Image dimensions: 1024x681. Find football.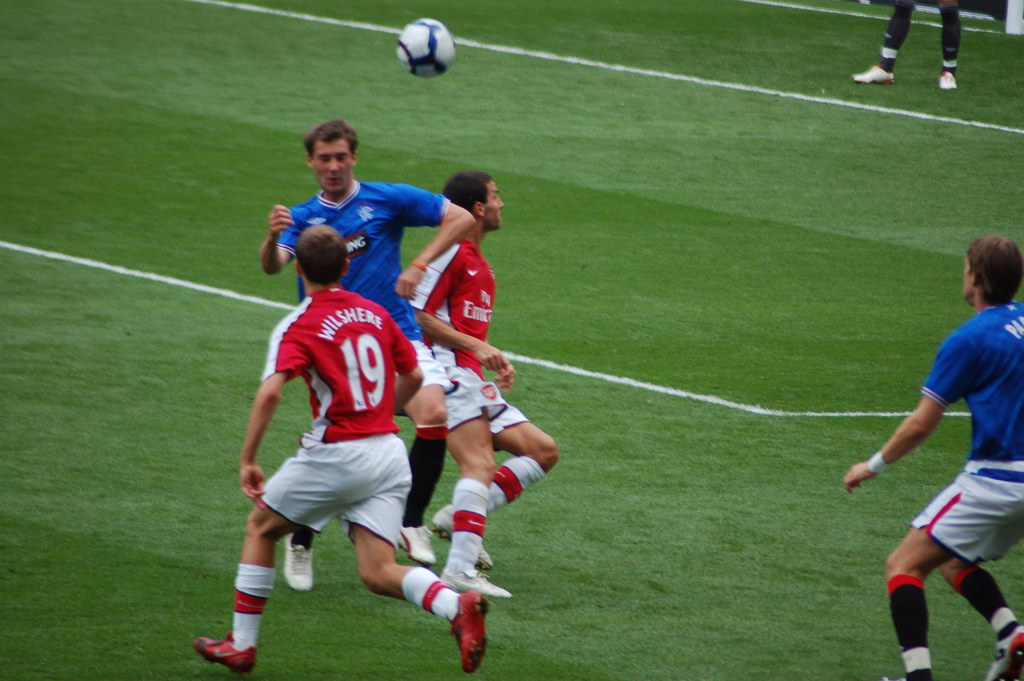
bbox(397, 16, 454, 79).
